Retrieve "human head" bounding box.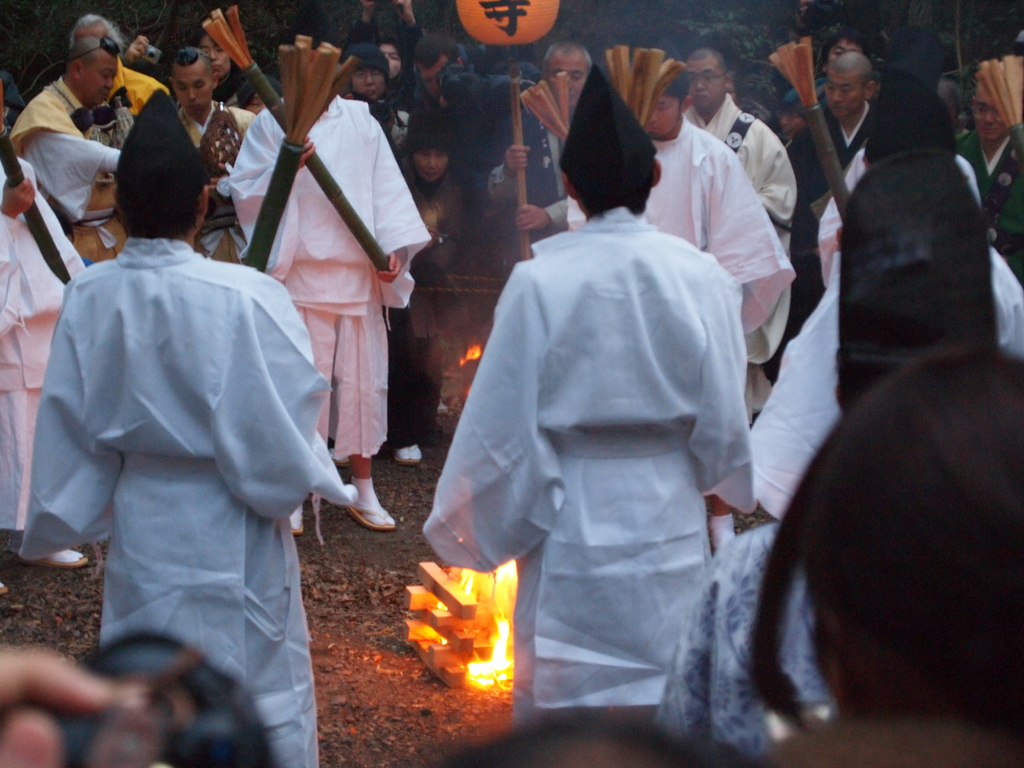
Bounding box: crop(377, 37, 412, 81).
